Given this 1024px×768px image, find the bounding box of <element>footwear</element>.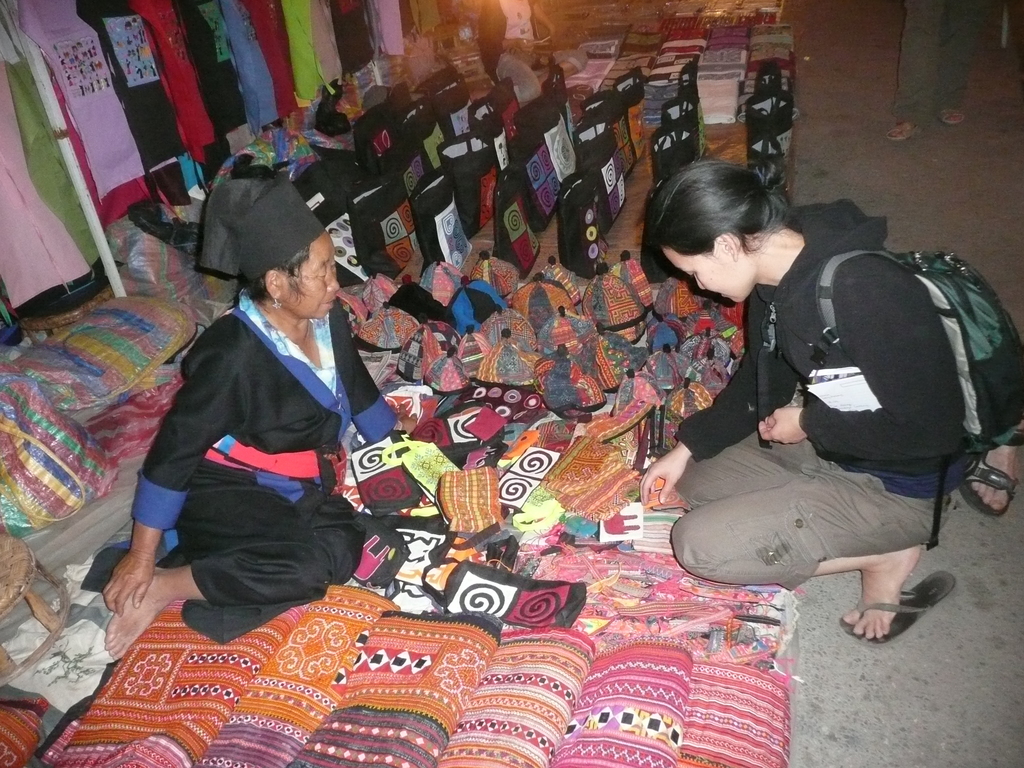
left=960, top=450, right=1017, bottom=531.
